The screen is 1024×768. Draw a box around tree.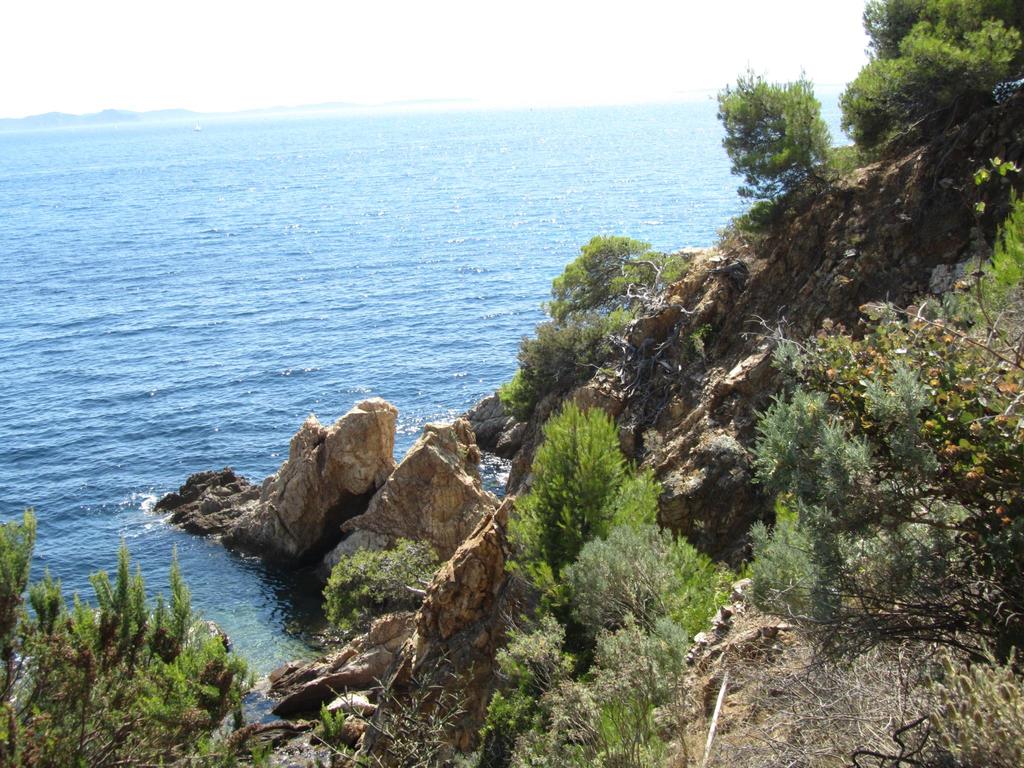
(x1=706, y1=66, x2=842, y2=196).
